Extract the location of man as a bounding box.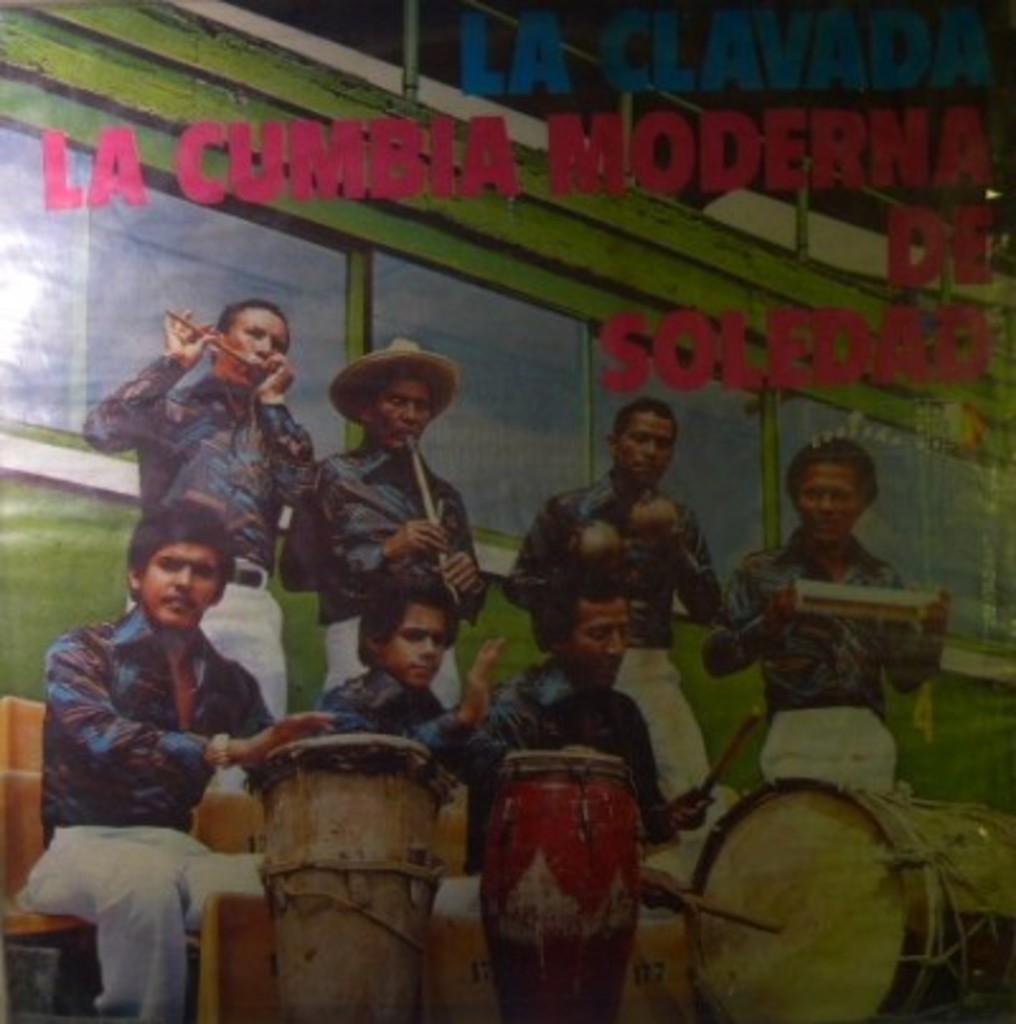
region(498, 394, 724, 861).
